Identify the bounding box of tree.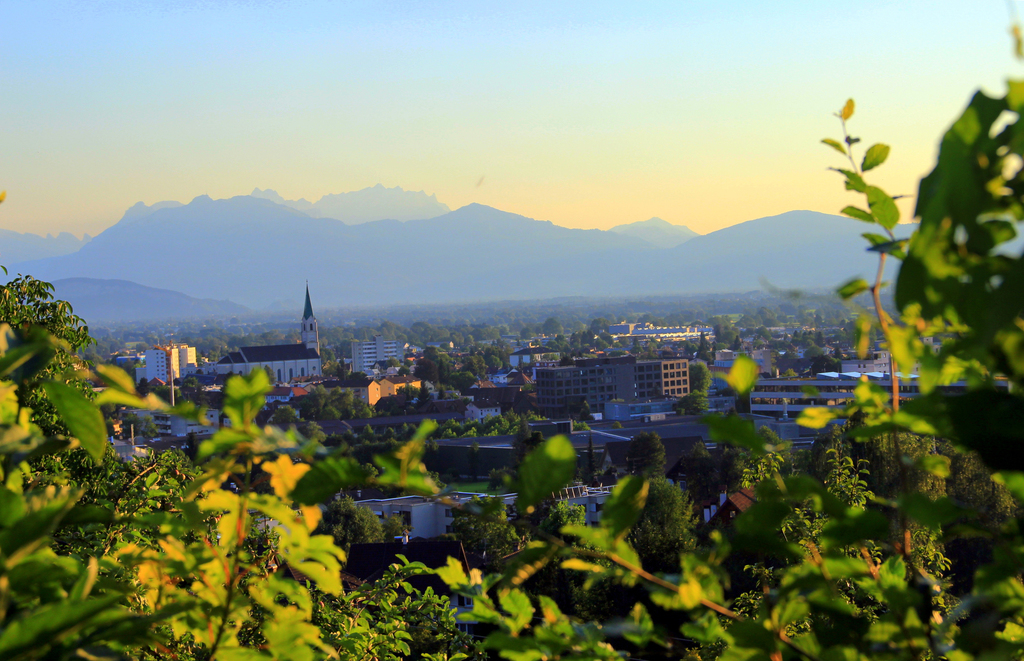
pyautogui.locateOnScreen(691, 358, 717, 397).
